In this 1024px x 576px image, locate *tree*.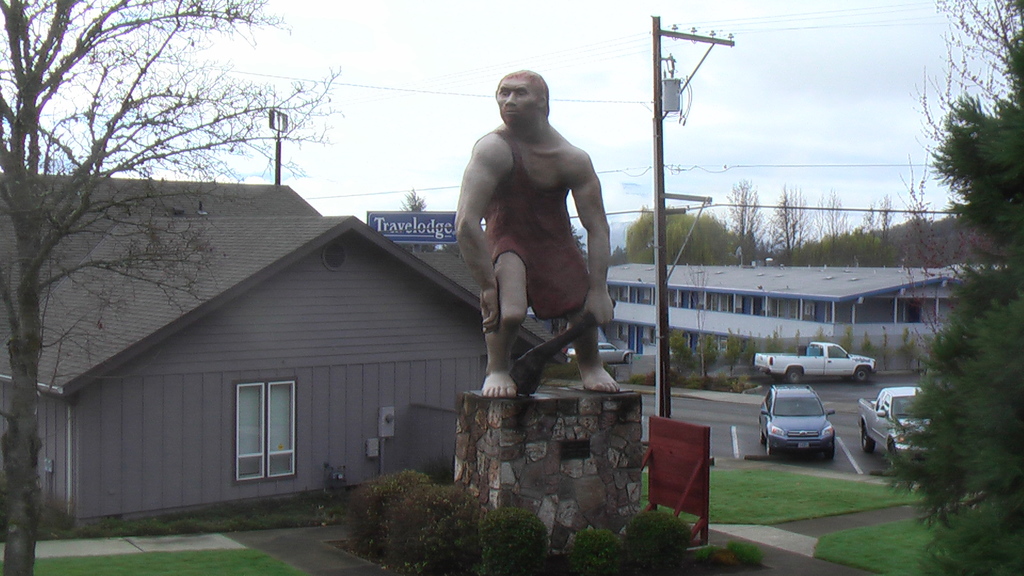
Bounding box: bbox(443, 246, 469, 264).
